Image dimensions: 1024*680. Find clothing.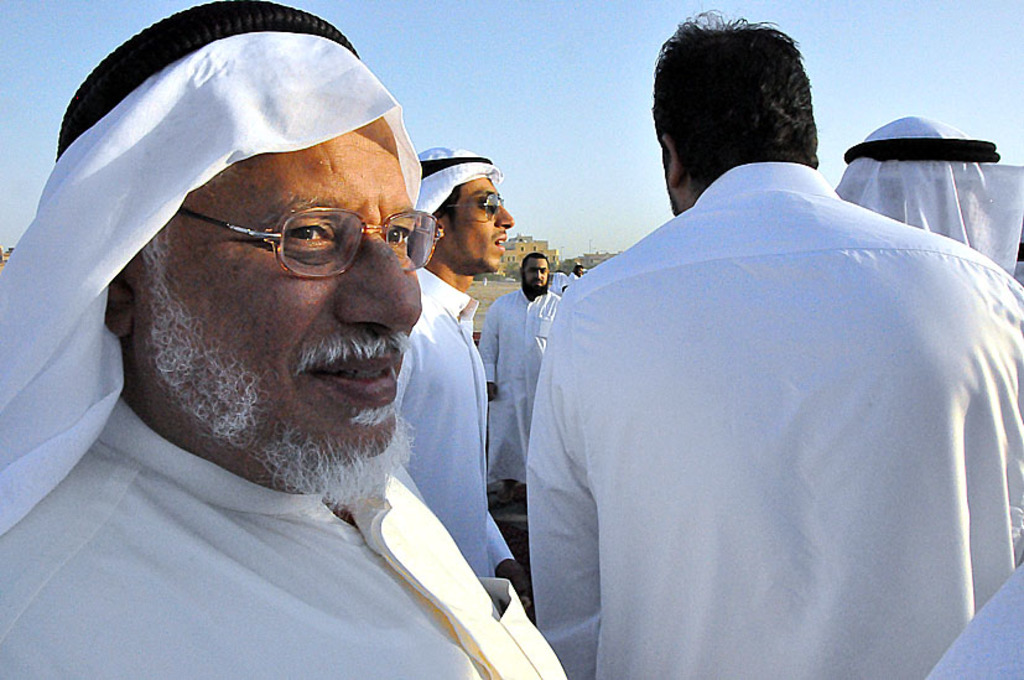
box(848, 114, 1023, 287).
